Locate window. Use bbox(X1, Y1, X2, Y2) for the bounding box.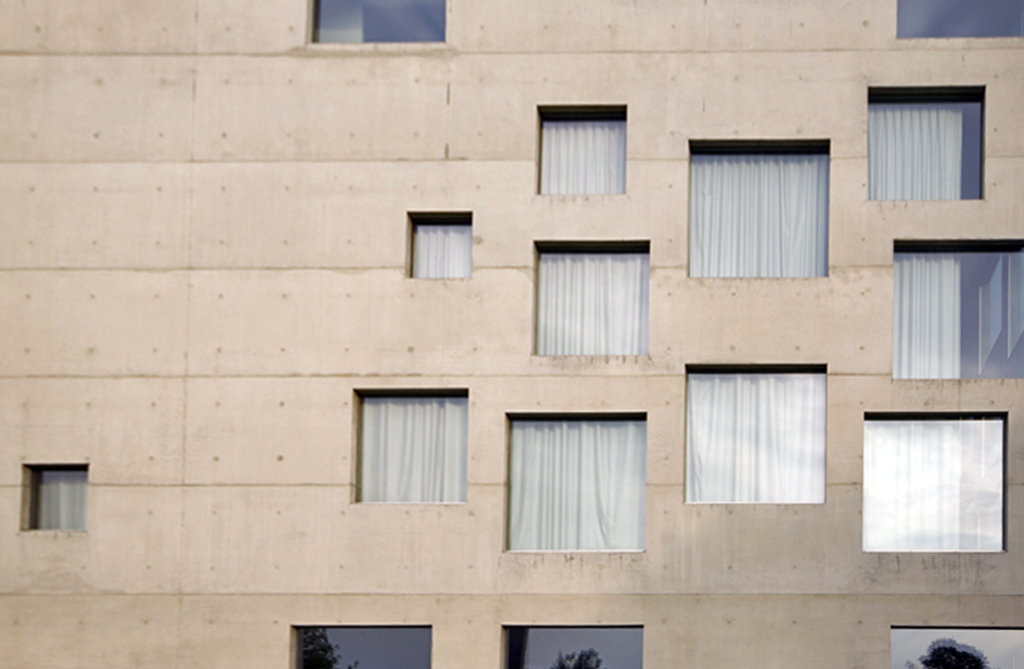
bbox(354, 387, 466, 504).
